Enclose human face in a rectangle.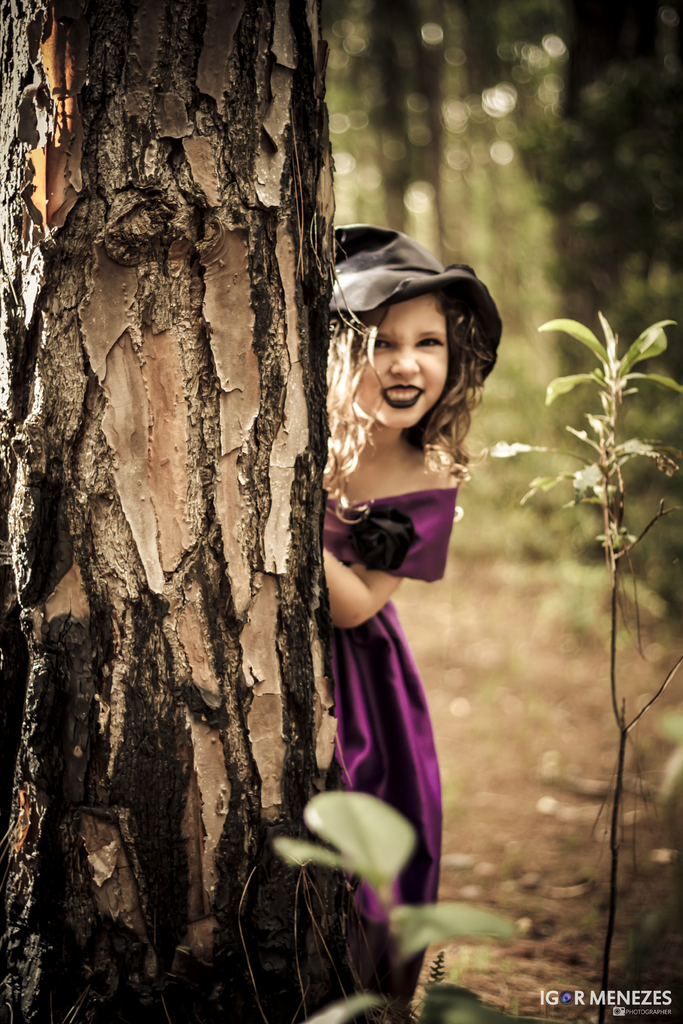
pyautogui.locateOnScreen(360, 300, 449, 431).
